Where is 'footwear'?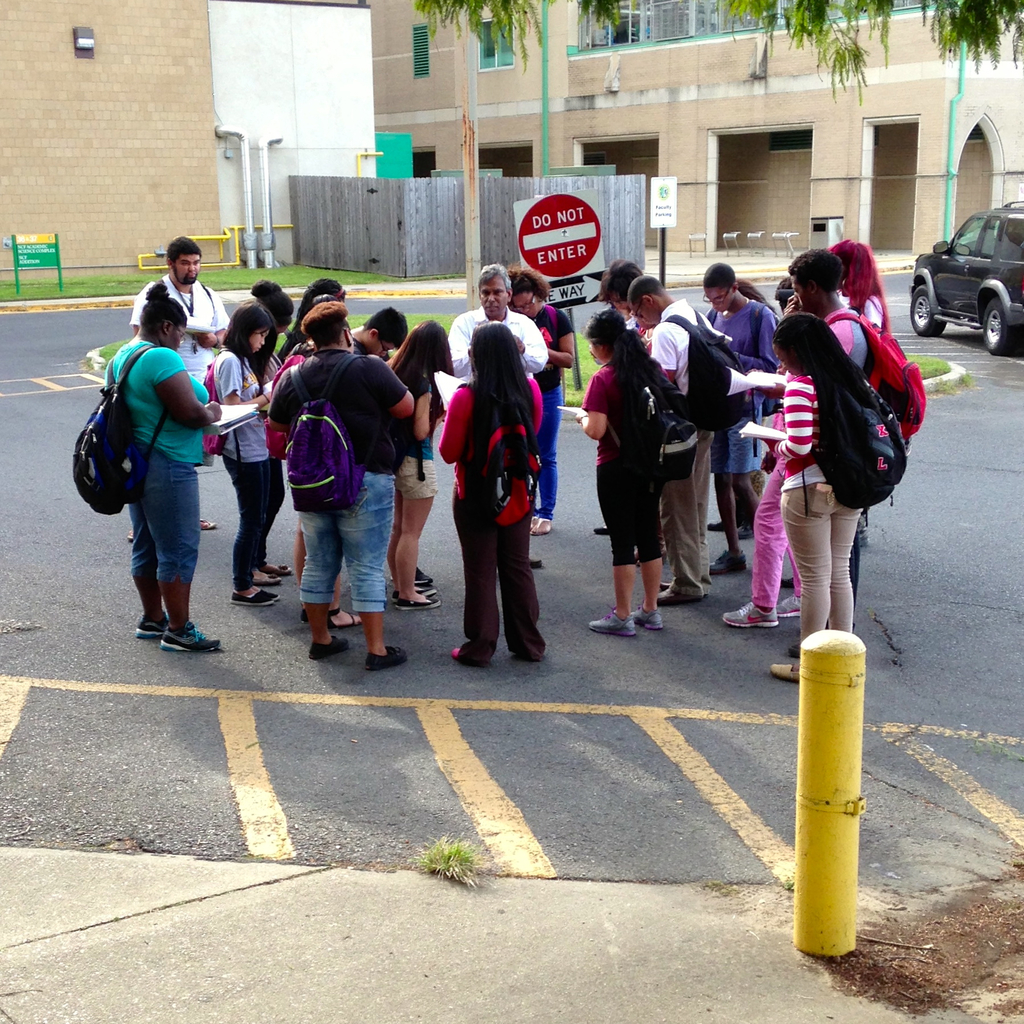
bbox(631, 603, 664, 629).
